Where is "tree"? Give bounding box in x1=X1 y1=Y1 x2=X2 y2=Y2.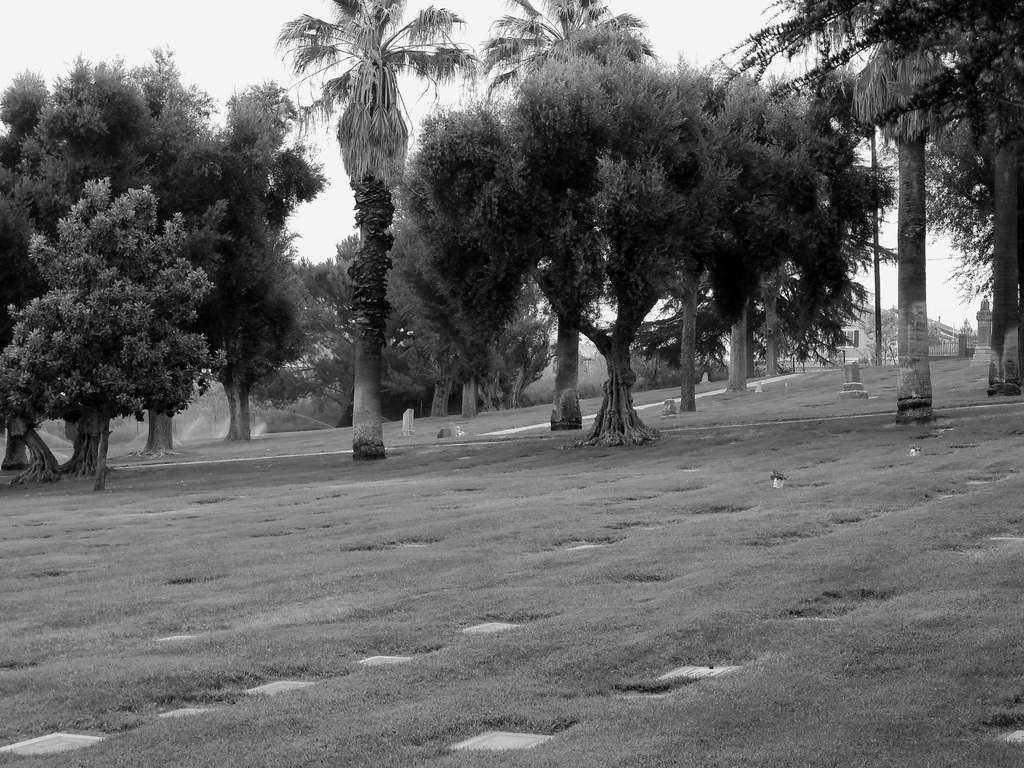
x1=290 y1=323 x2=384 y2=436.
